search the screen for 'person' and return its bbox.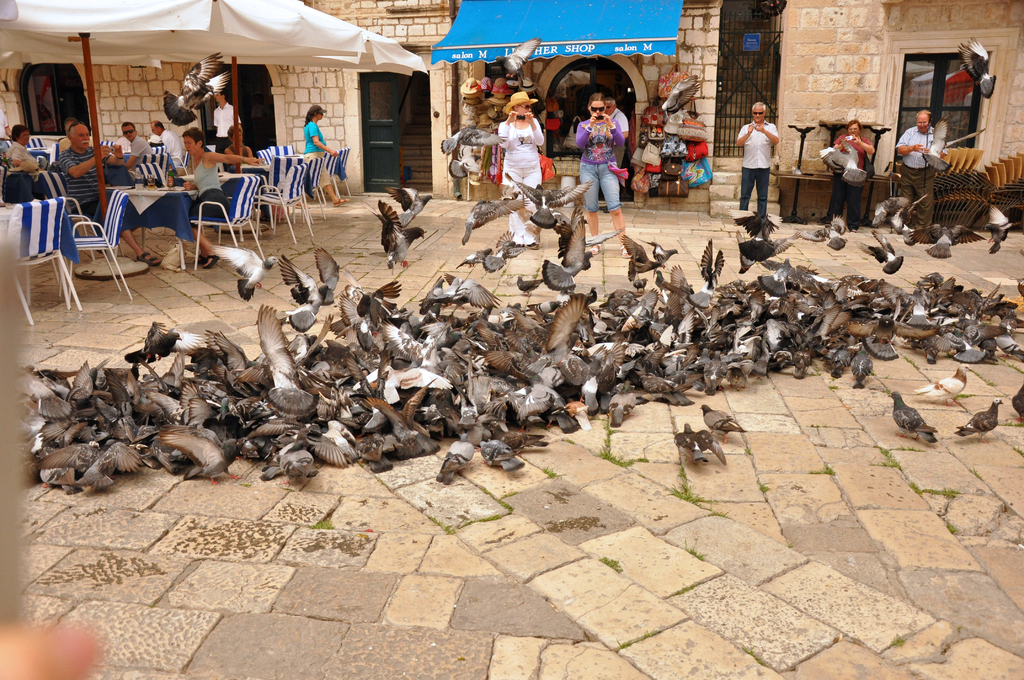
Found: 169/121/248/271.
